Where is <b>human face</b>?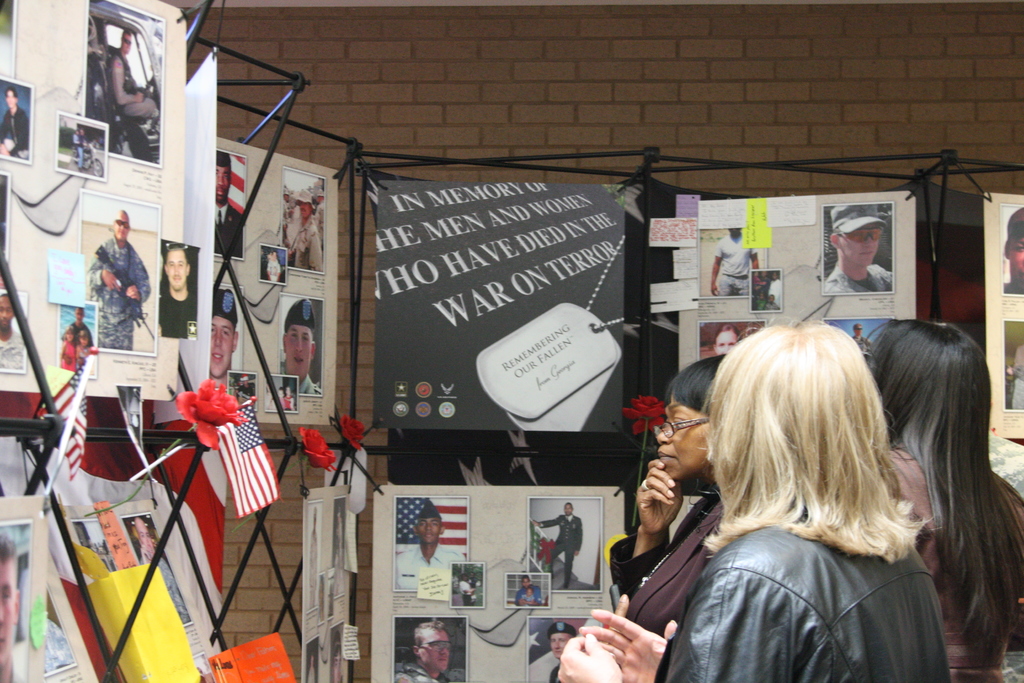
locate(79, 329, 90, 344).
